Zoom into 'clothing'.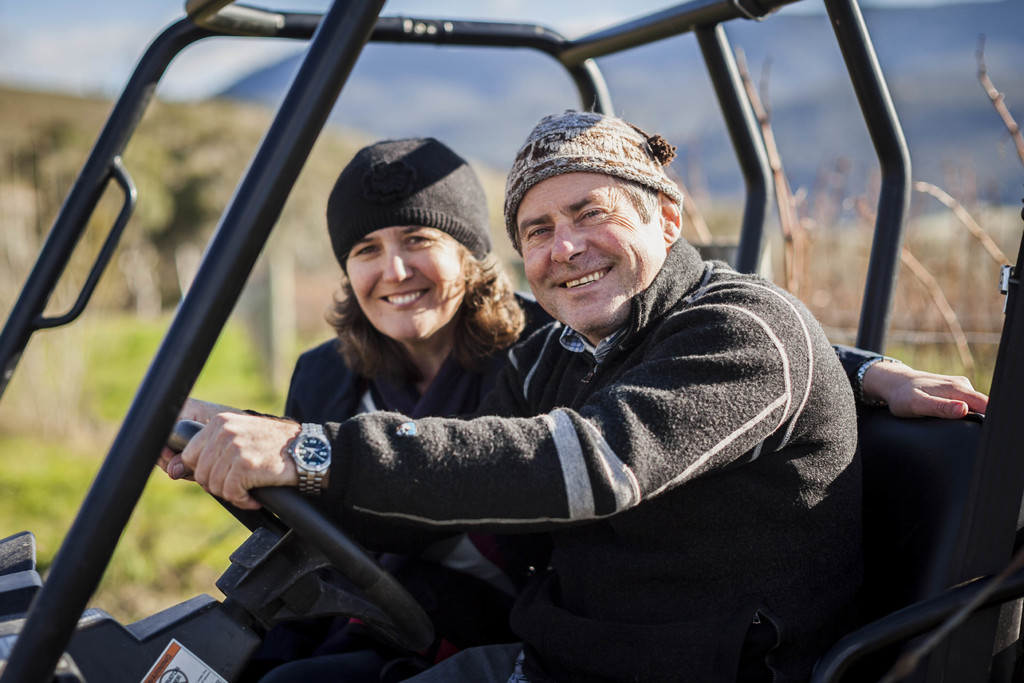
Zoom target: l=302, t=240, r=862, b=682.
